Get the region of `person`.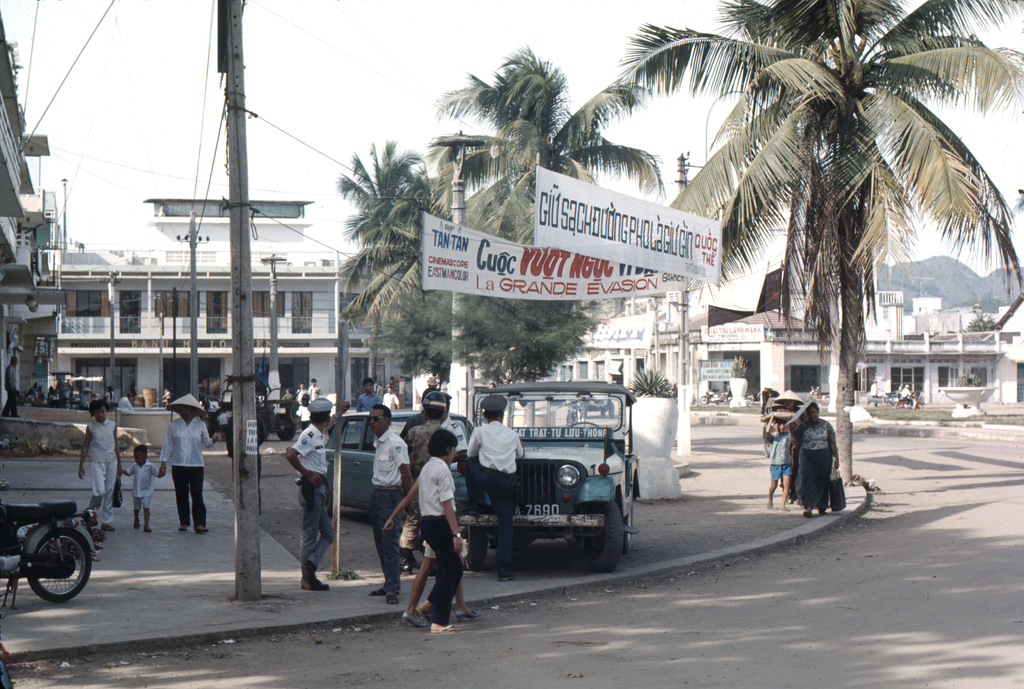
369:404:412:607.
